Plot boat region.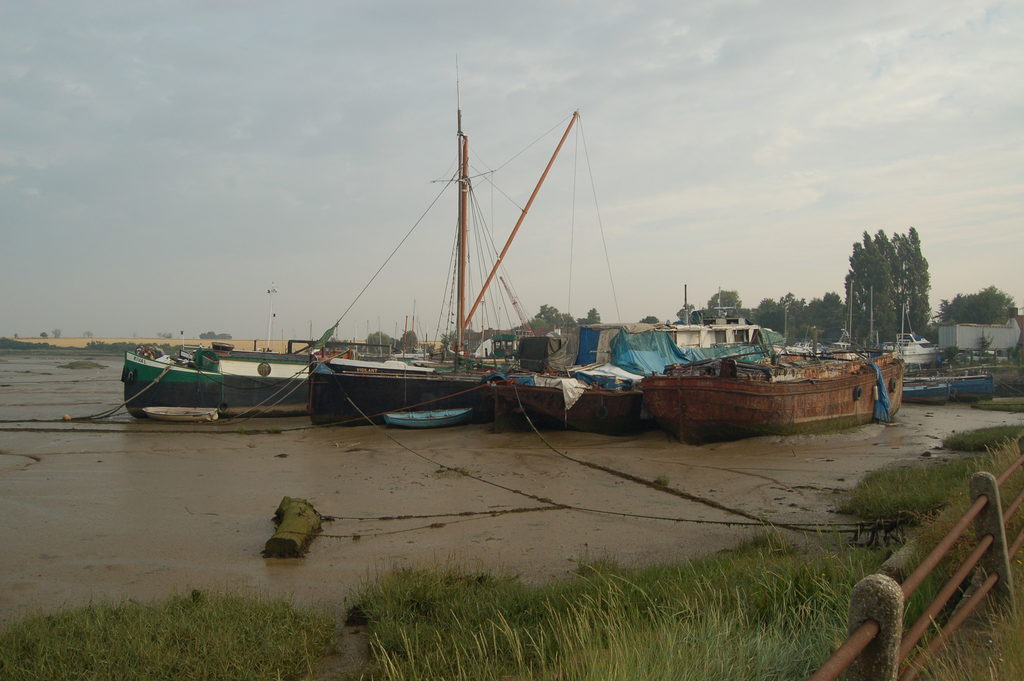
Plotted at <box>118,65,463,420</box>.
